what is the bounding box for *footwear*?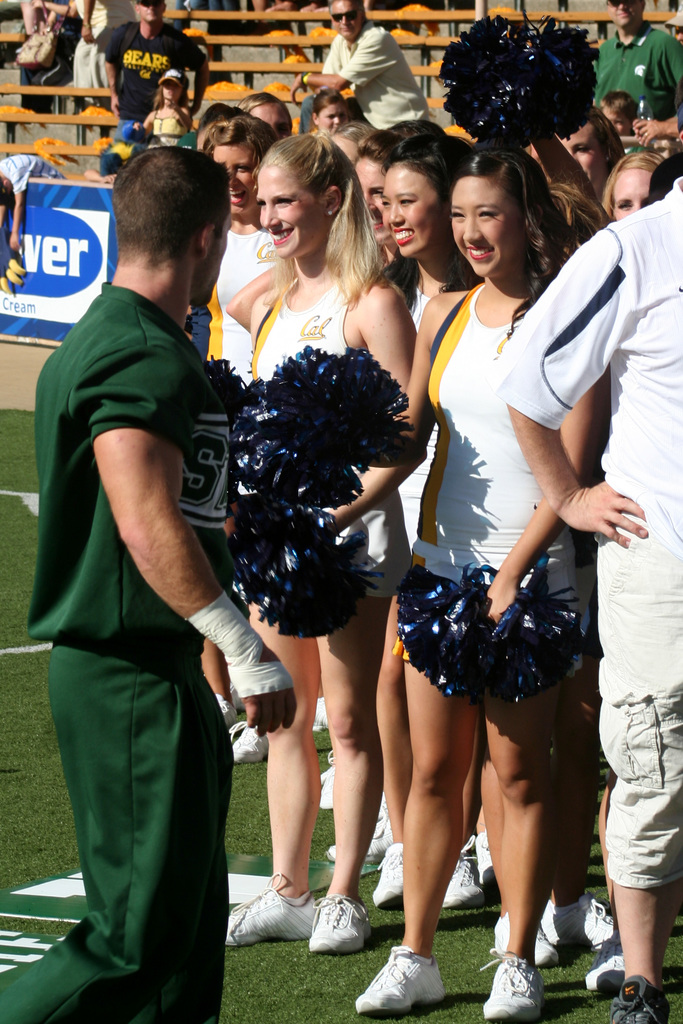
detection(314, 703, 333, 755).
